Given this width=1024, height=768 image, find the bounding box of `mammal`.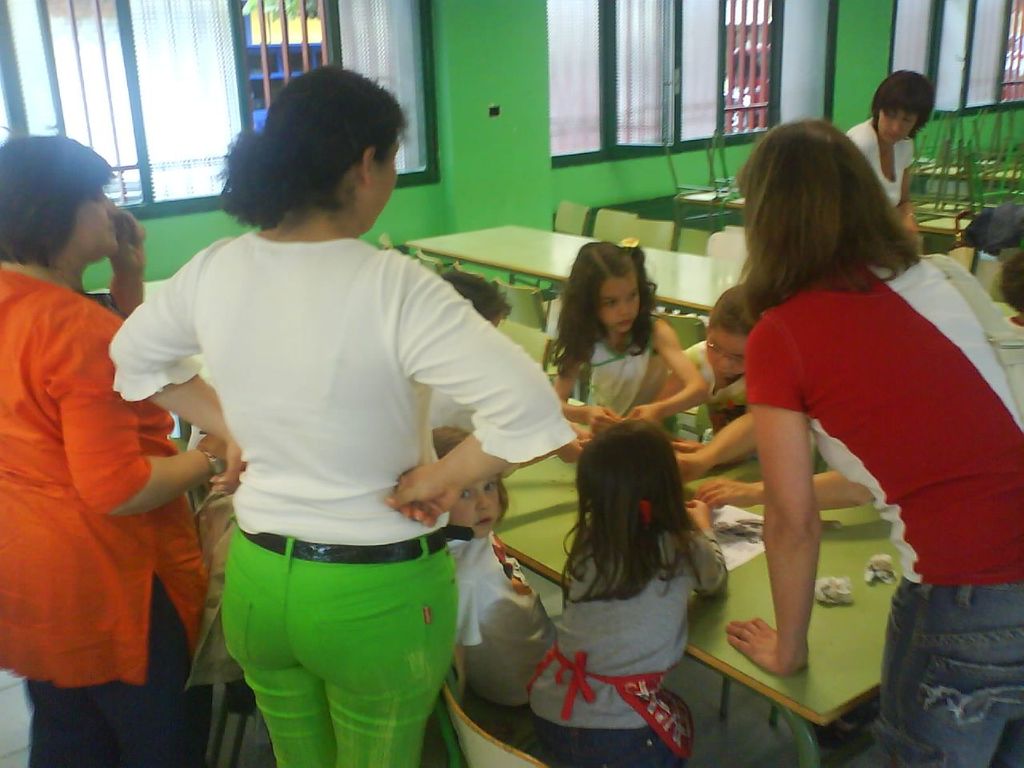
[x1=130, y1=127, x2=594, y2=767].
